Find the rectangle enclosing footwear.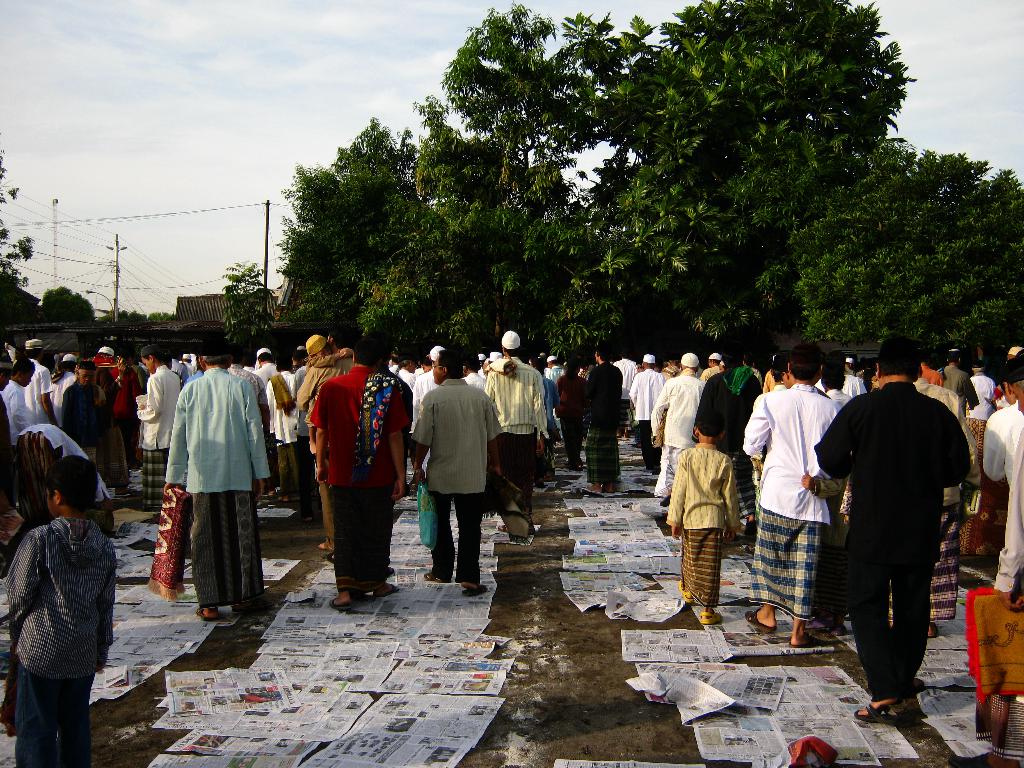
rect(821, 621, 845, 634).
